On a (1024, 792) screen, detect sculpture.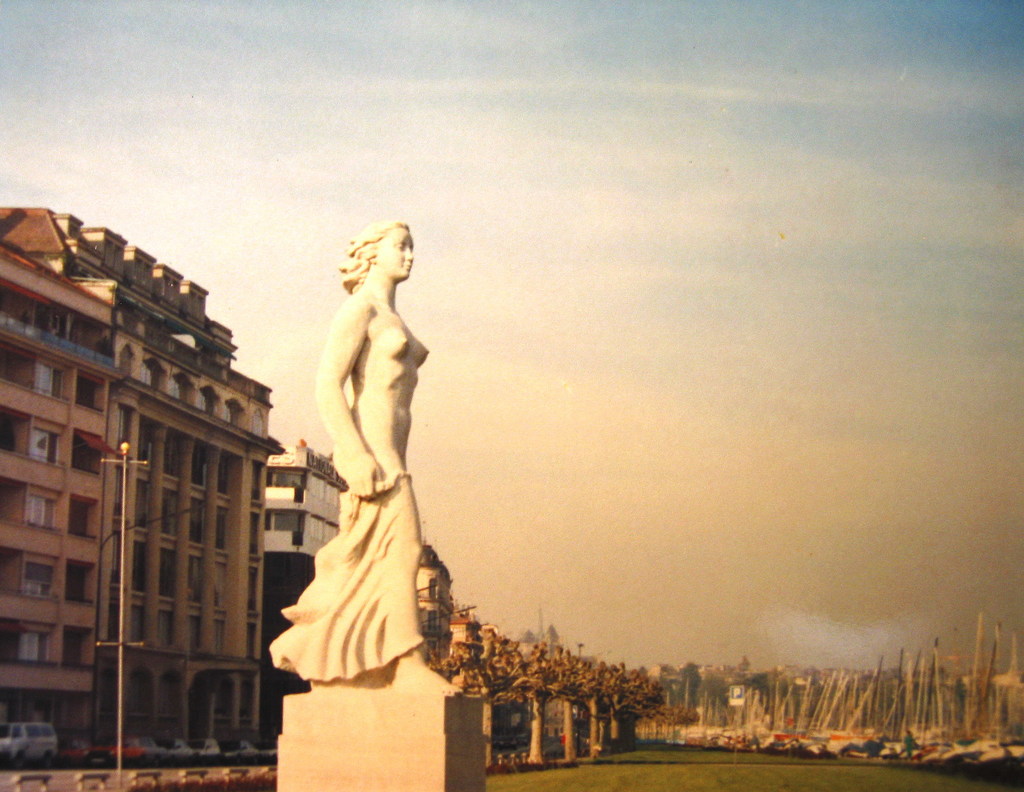
<region>277, 196, 463, 709</region>.
